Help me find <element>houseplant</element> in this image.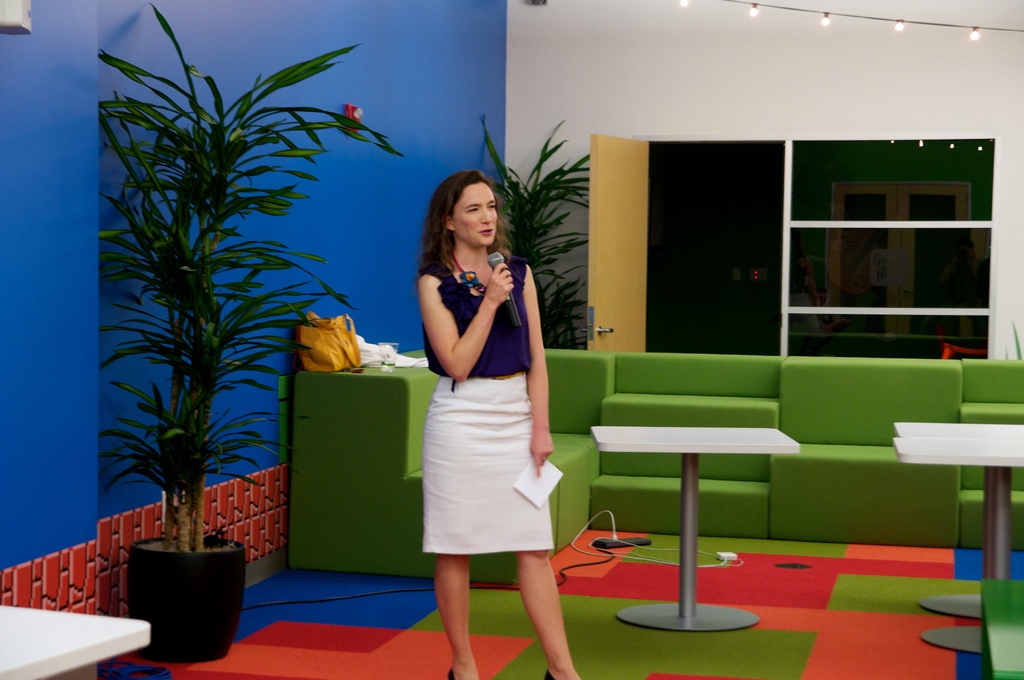
Found it: rect(468, 106, 590, 355).
